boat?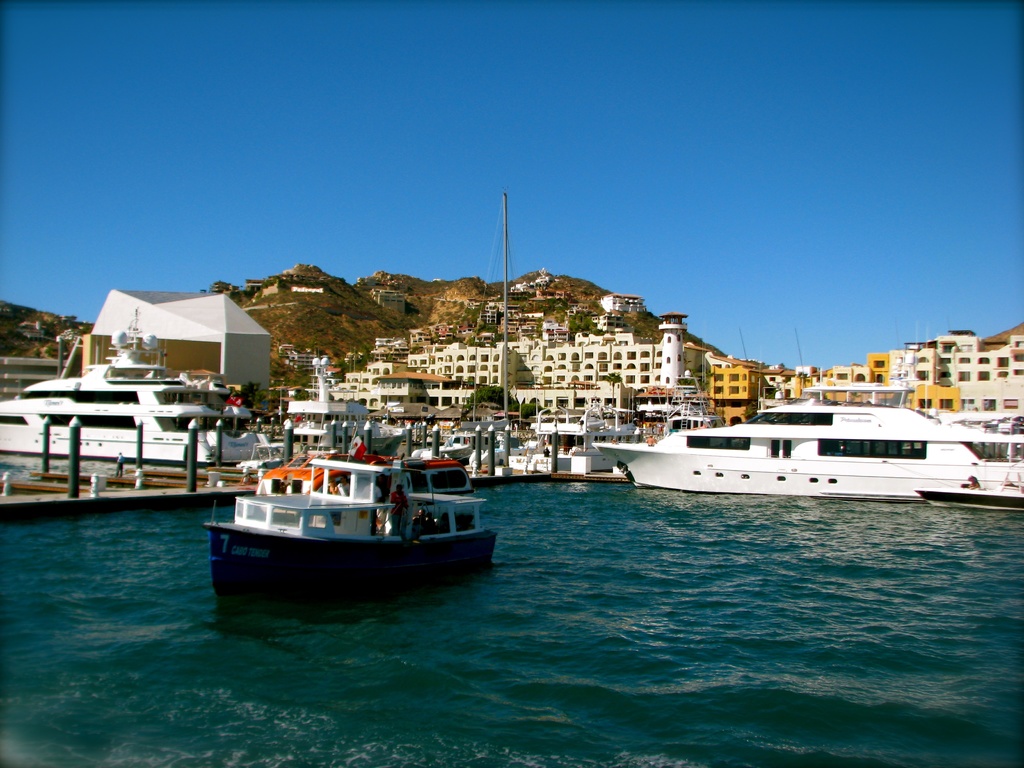
rect(914, 483, 1023, 506)
